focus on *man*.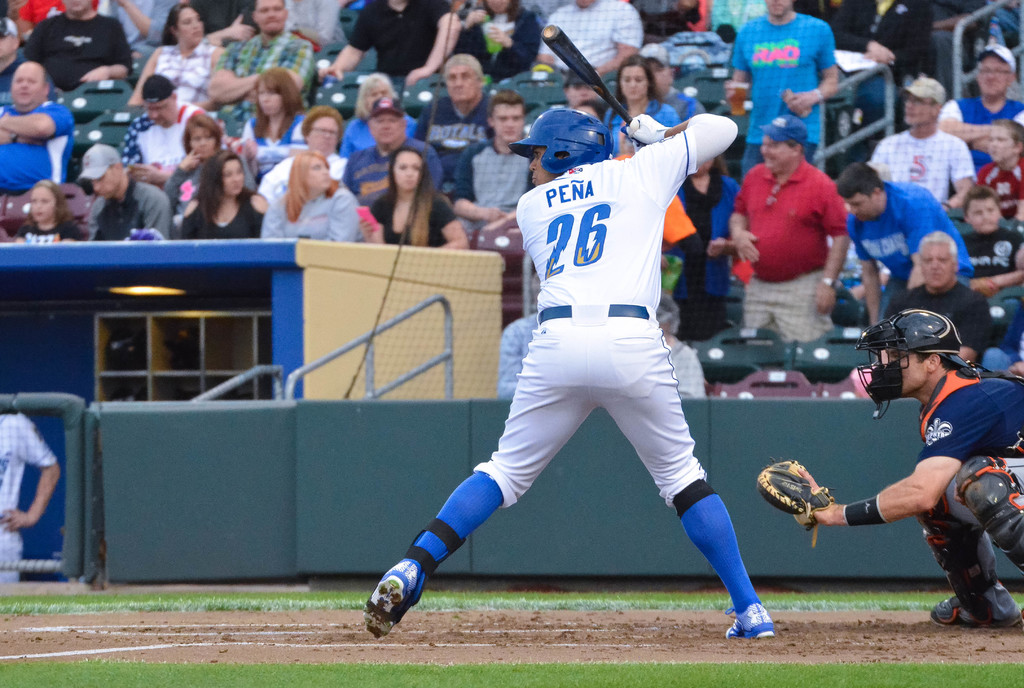
Focused at Rect(204, 0, 311, 138).
